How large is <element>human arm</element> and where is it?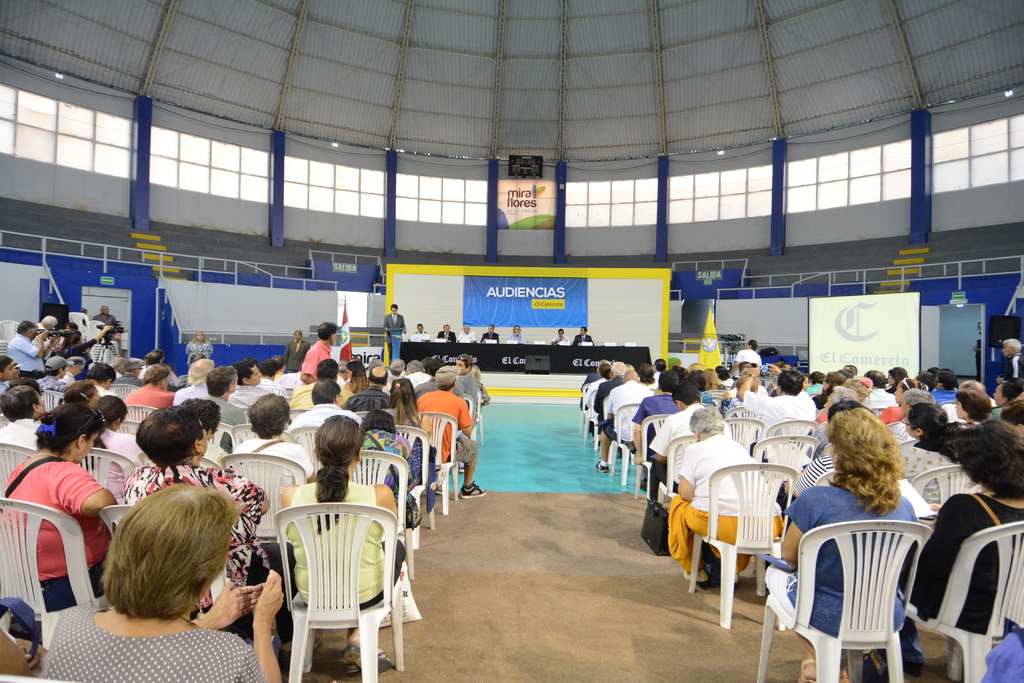
Bounding box: [x1=298, y1=349, x2=320, y2=387].
